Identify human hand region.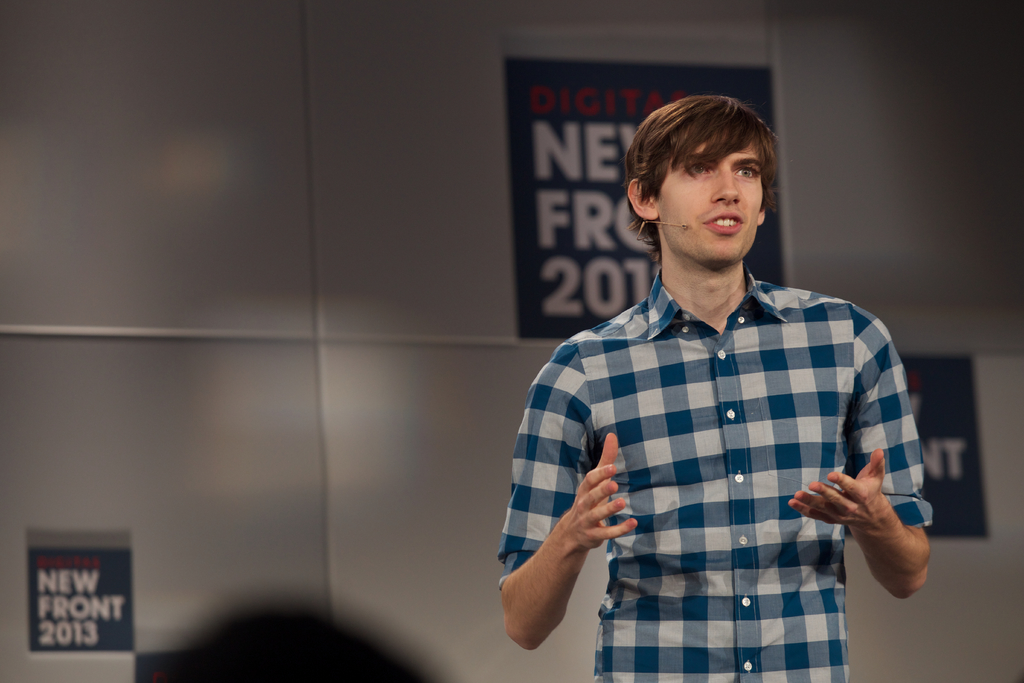
Region: region(793, 469, 893, 525).
